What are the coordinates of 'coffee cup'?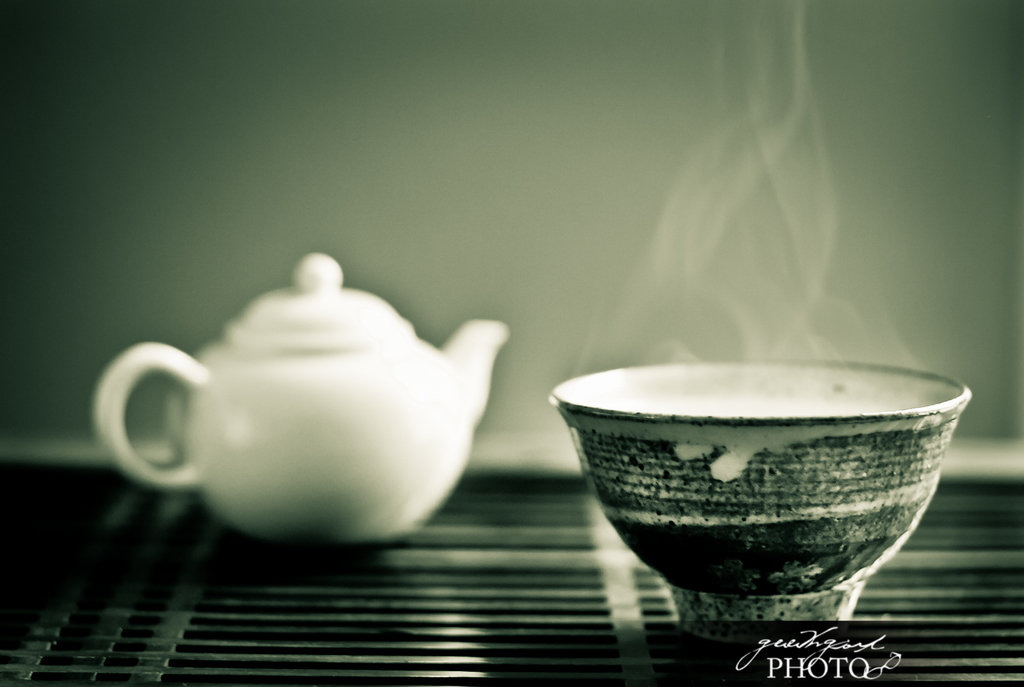
x1=556 y1=360 x2=961 y2=638.
